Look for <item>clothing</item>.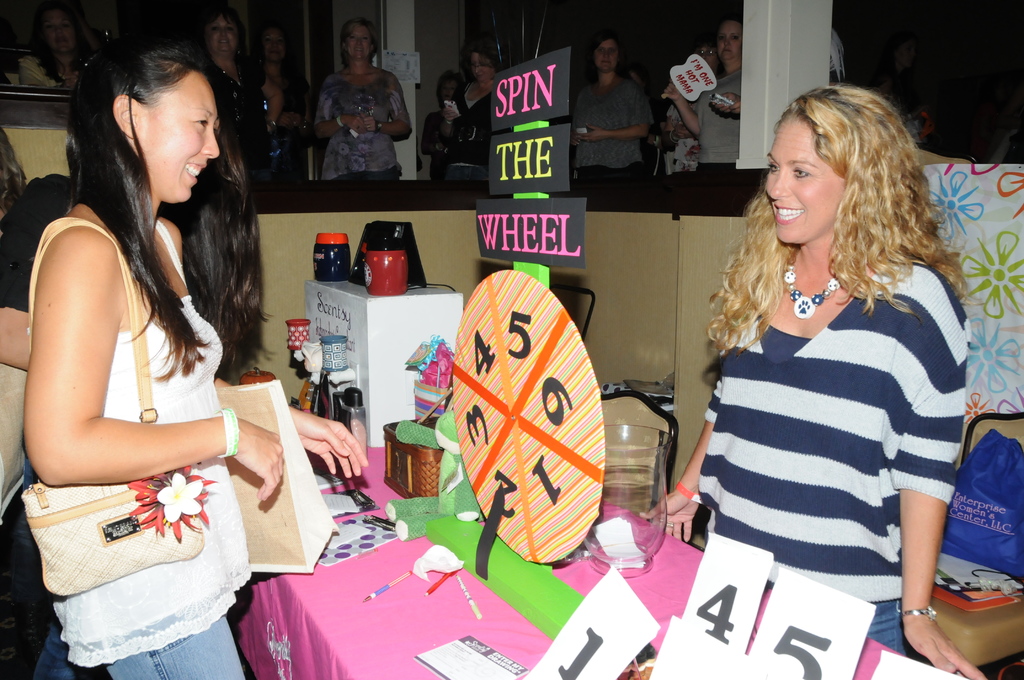
Found: [left=205, top=50, right=264, bottom=193].
